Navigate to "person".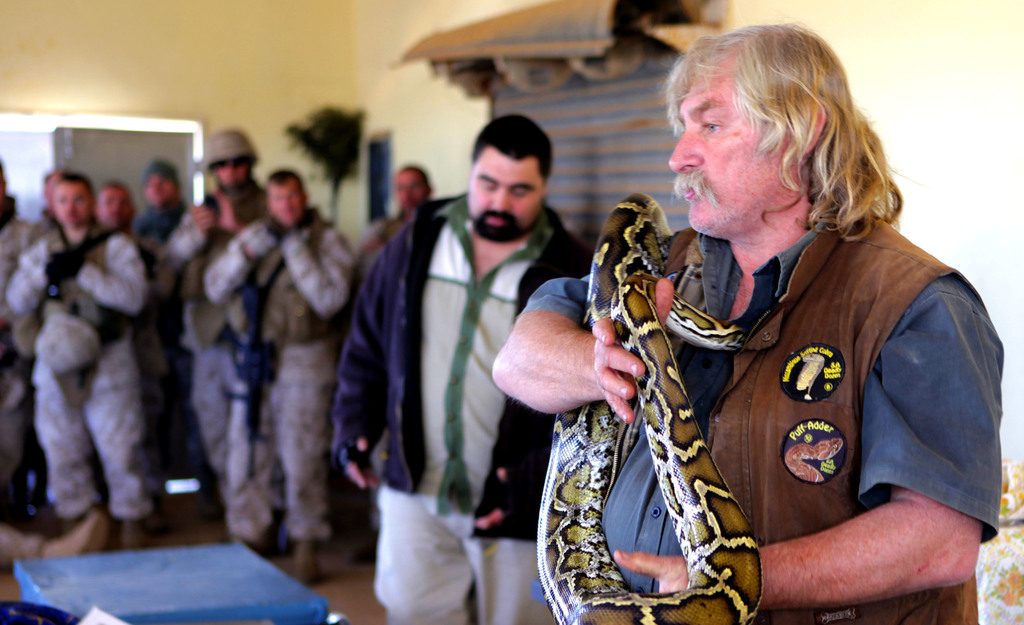
Navigation target: x1=349, y1=162, x2=456, y2=283.
